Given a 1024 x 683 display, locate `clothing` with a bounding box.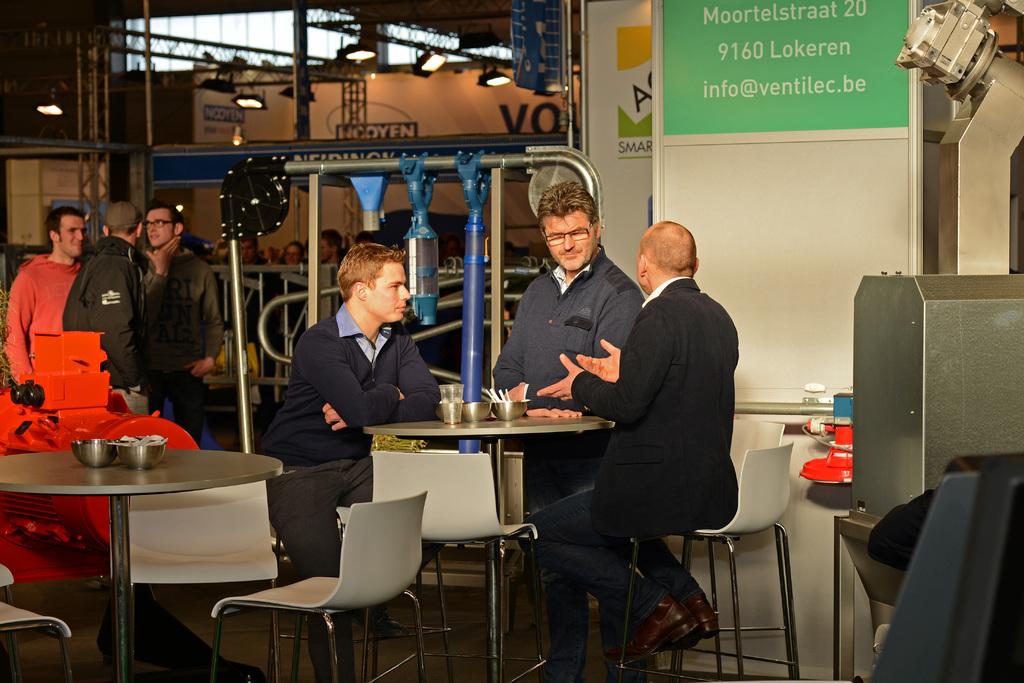
Located: 221 244 263 370.
